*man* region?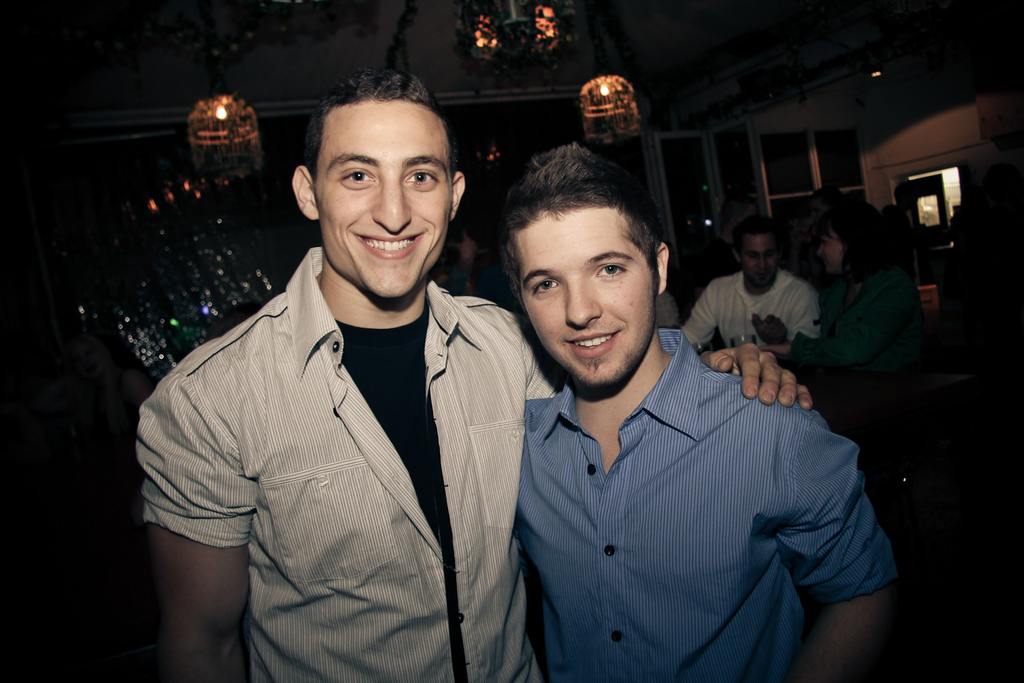
[674,216,821,387]
